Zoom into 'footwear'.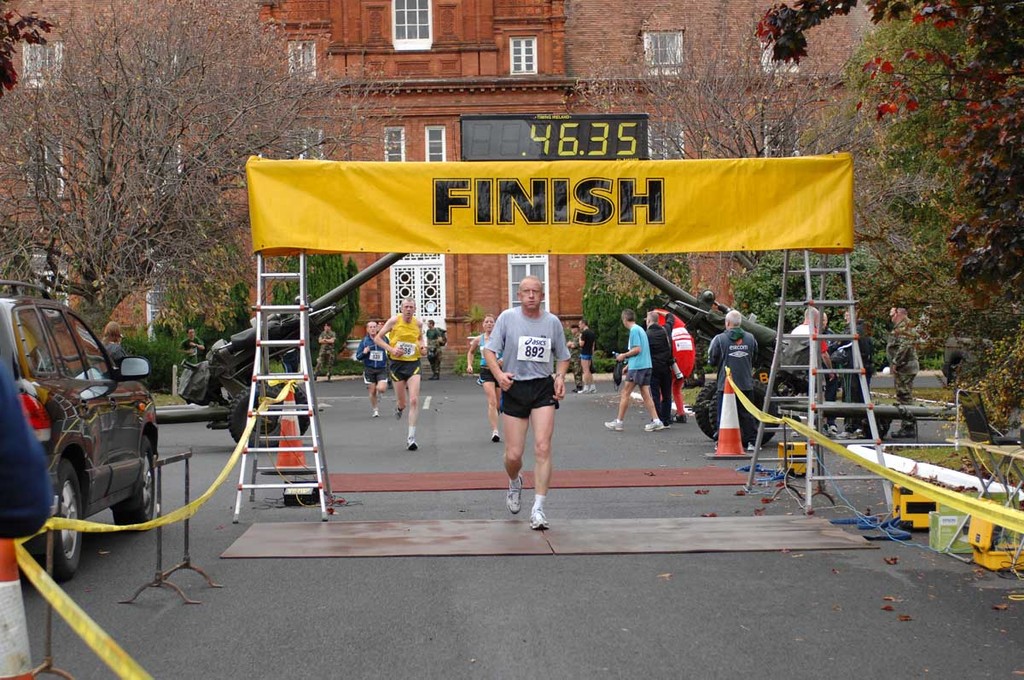
Zoom target: x1=404 y1=438 x2=416 y2=450.
